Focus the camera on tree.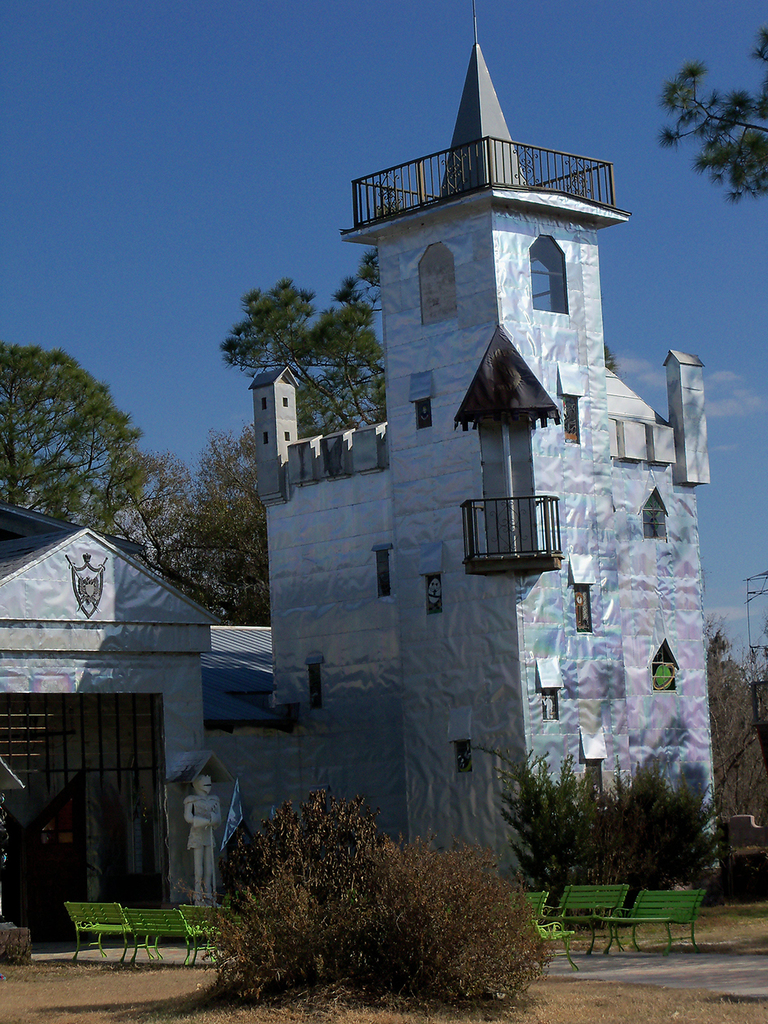
Focus region: l=139, t=412, r=278, b=637.
